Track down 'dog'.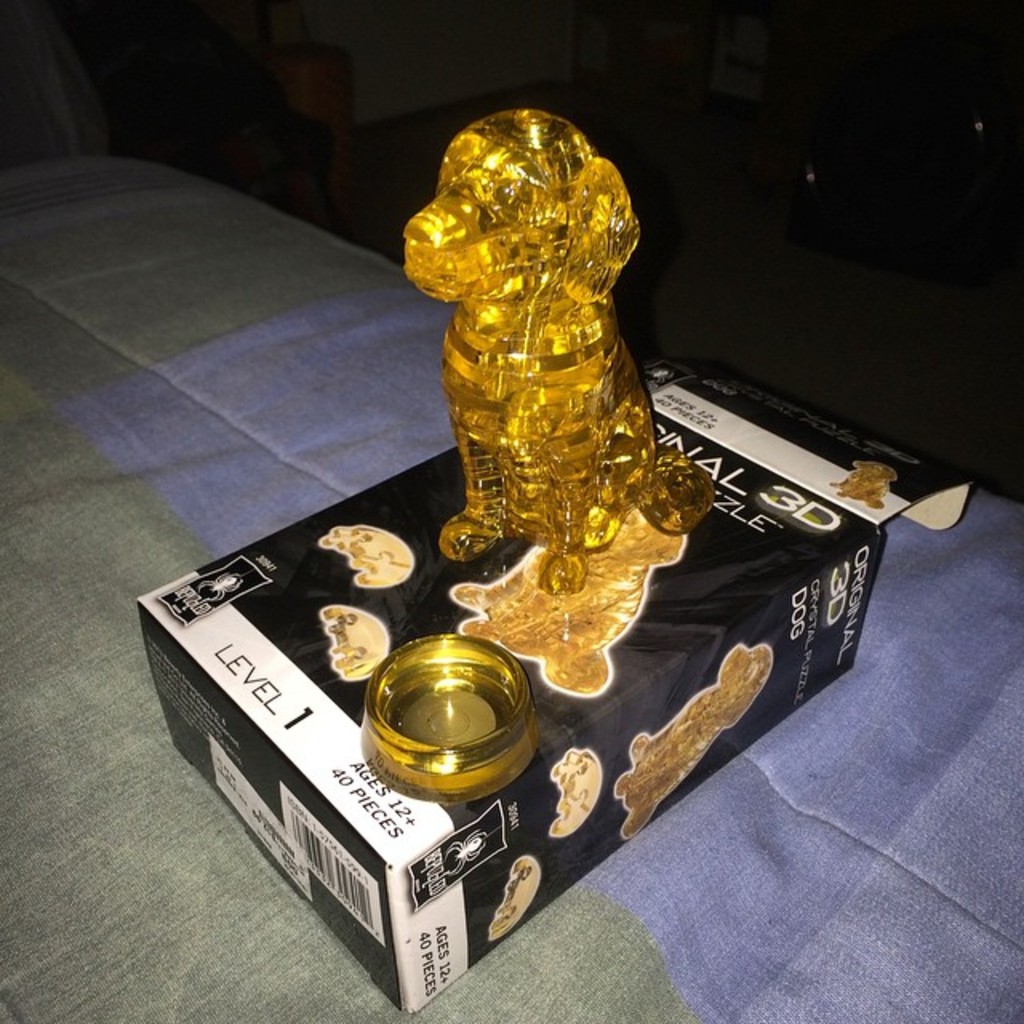
Tracked to [318,602,392,686].
